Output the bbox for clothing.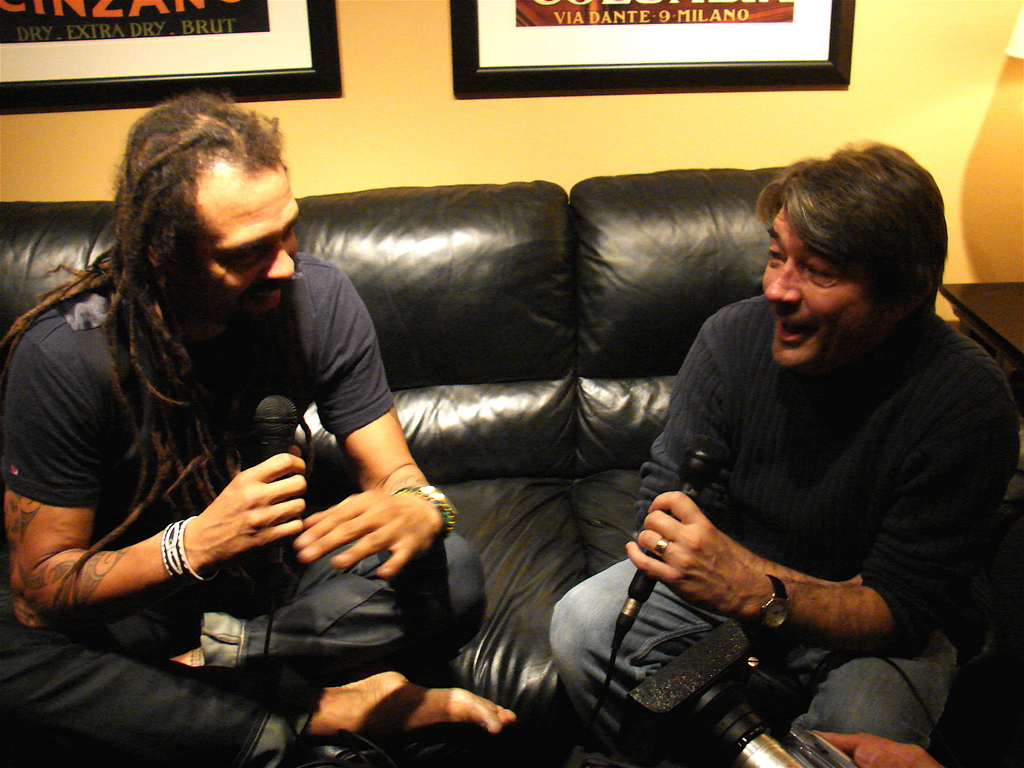
Rect(0, 253, 488, 767).
